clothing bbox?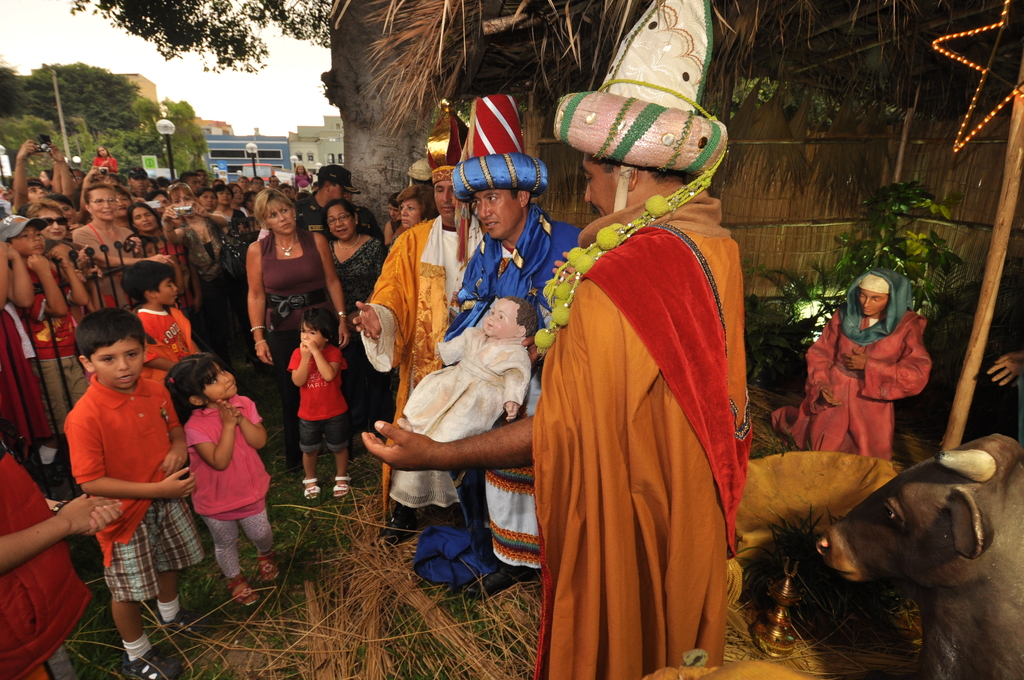
x1=79, y1=223, x2=142, y2=310
